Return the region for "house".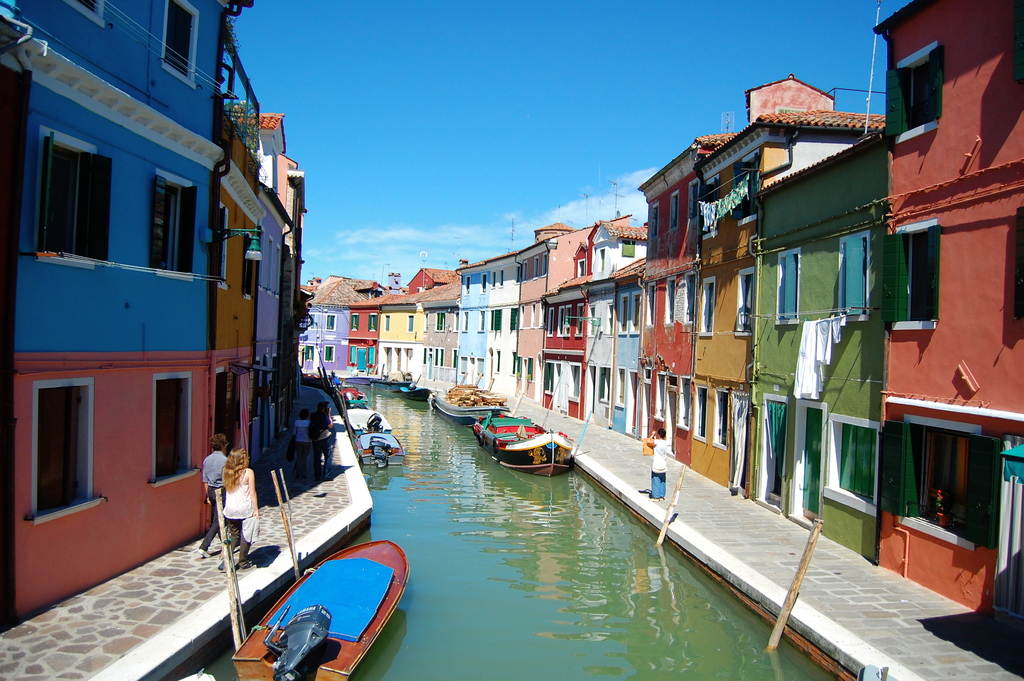
select_region(214, 111, 264, 367).
